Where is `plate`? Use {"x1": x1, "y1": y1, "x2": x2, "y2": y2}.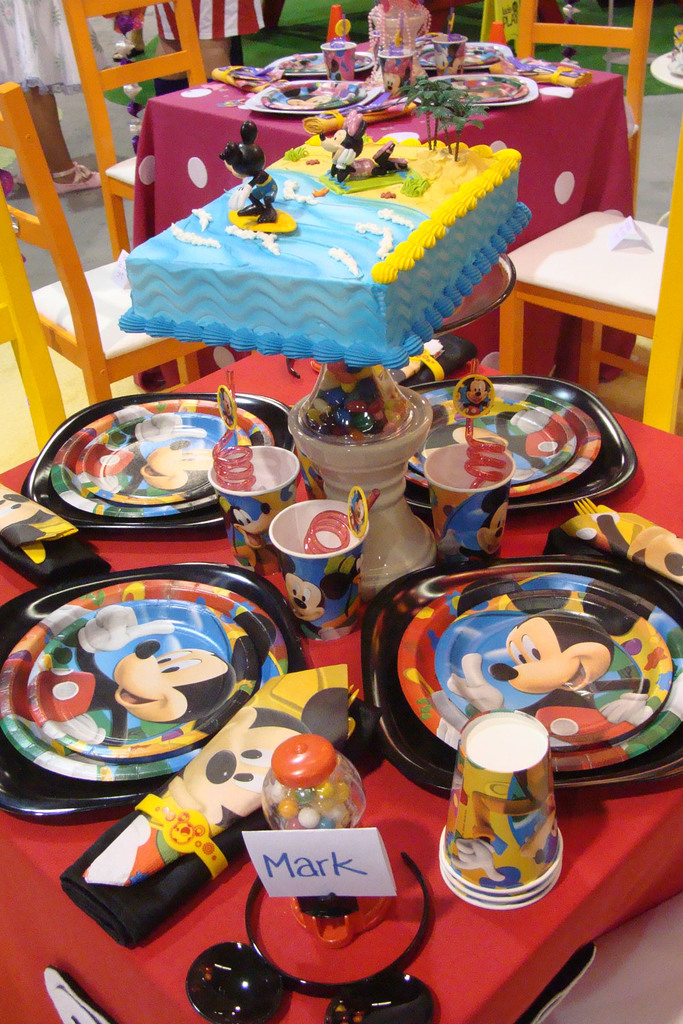
{"x1": 361, "y1": 552, "x2": 680, "y2": 801}.
